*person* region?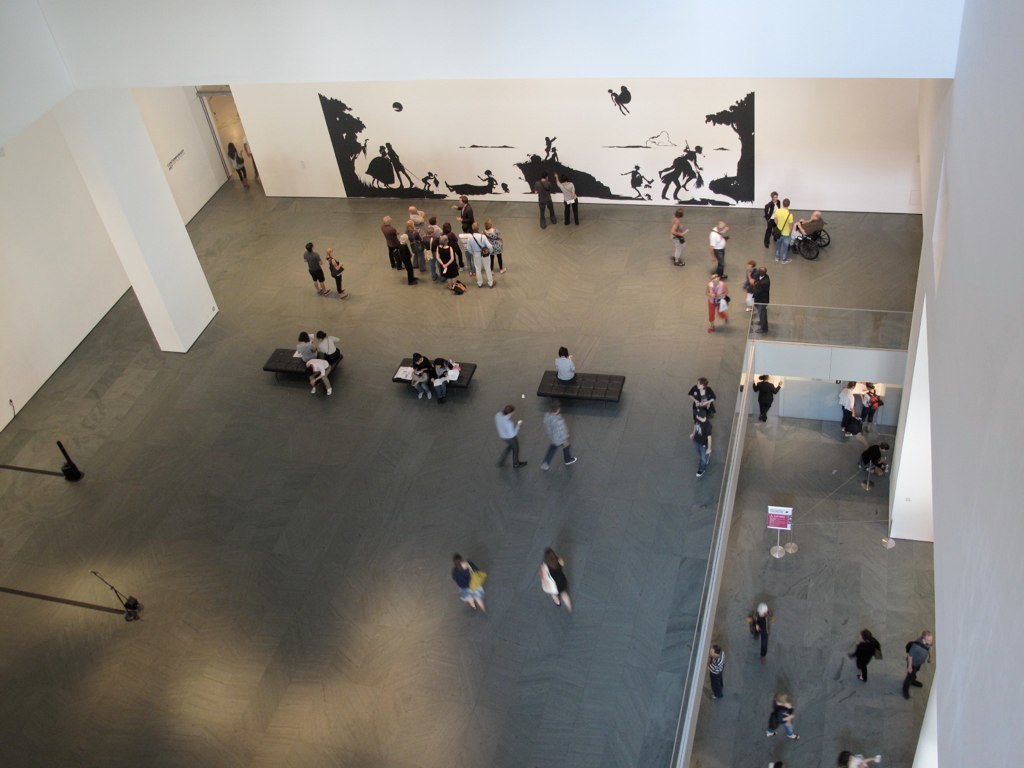
box(493, 402, 529, 473)
